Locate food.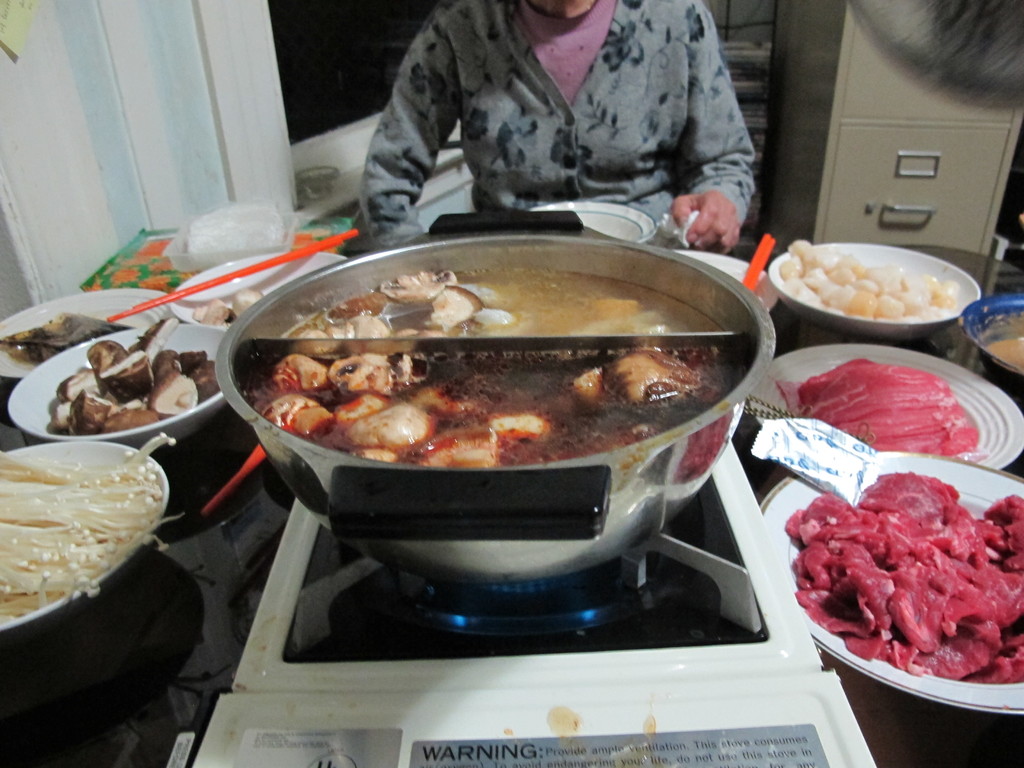
Bounding box: [left=0, top=431, right=186, bottom=625].
